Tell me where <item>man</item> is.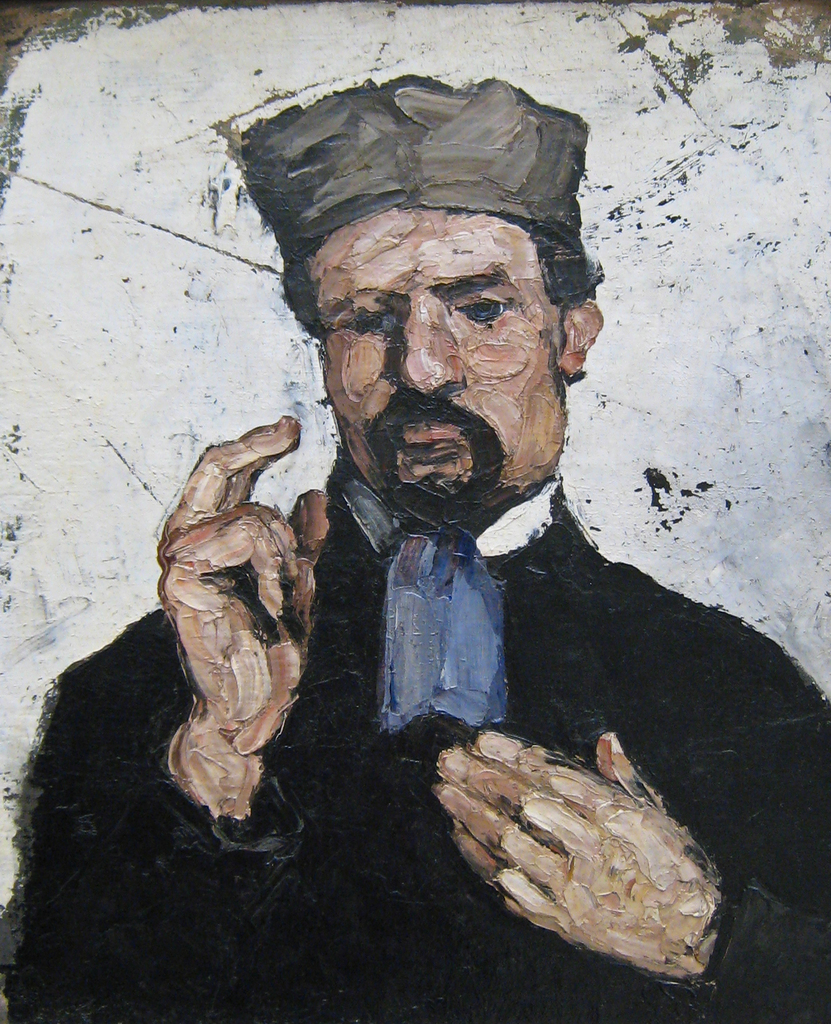
<item>man</item> is at {"left": 121, "top": 113, "right": 775, "bottom": 932}.
